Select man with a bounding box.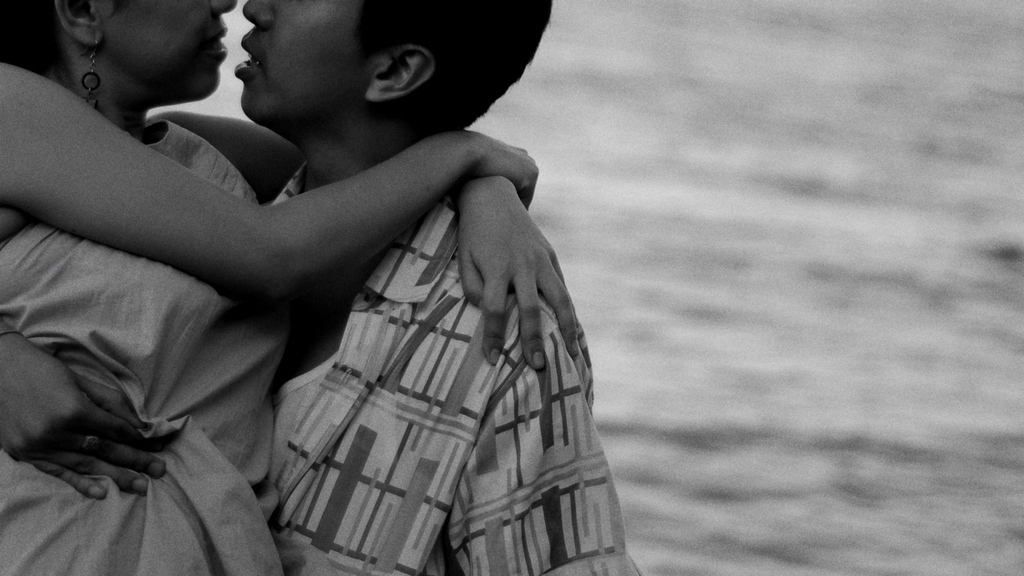
0:0:639:575.
